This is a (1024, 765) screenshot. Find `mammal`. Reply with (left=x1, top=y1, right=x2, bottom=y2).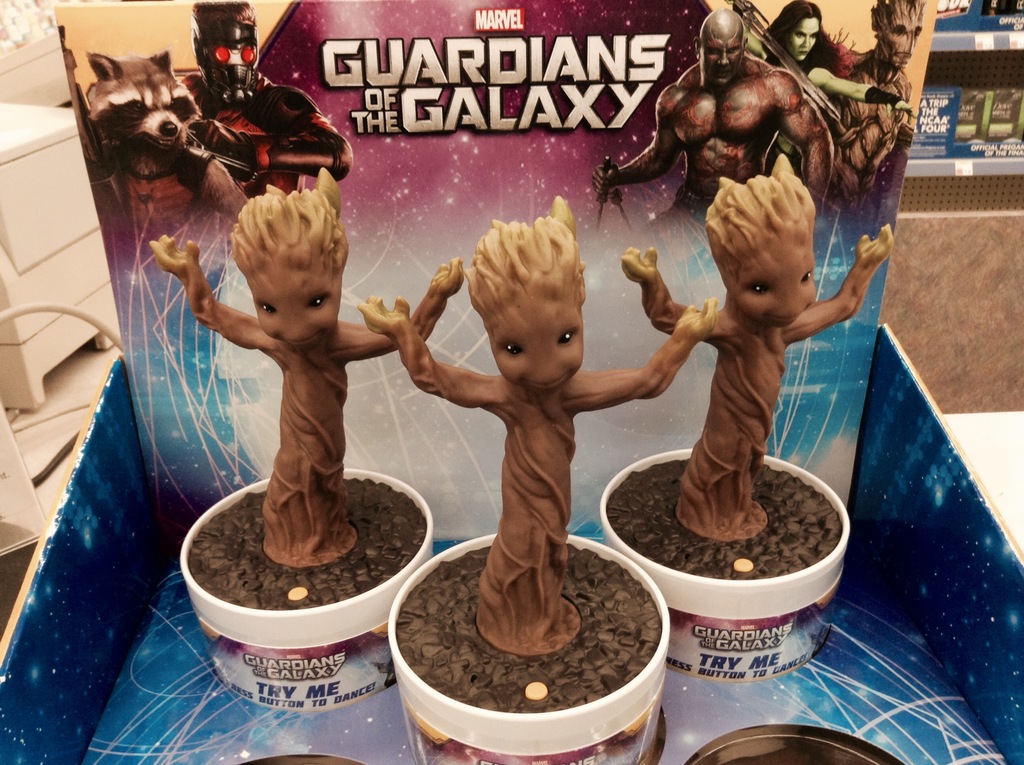
(left=179, top=4, right=352, bottom=198).
